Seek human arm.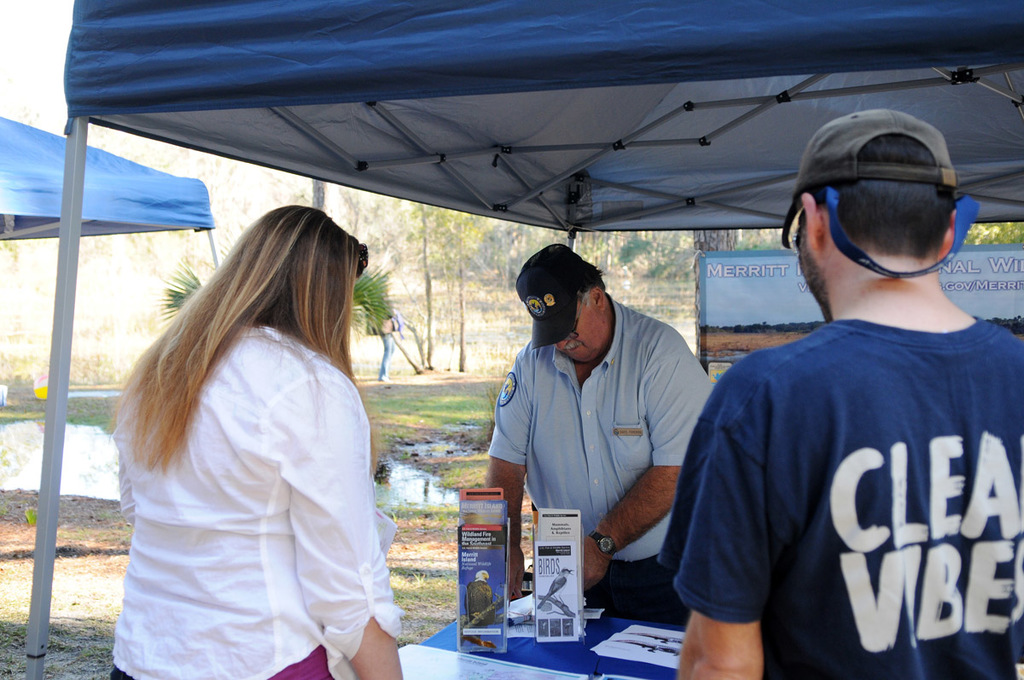
bbox=(454, 337, 563, 607).
